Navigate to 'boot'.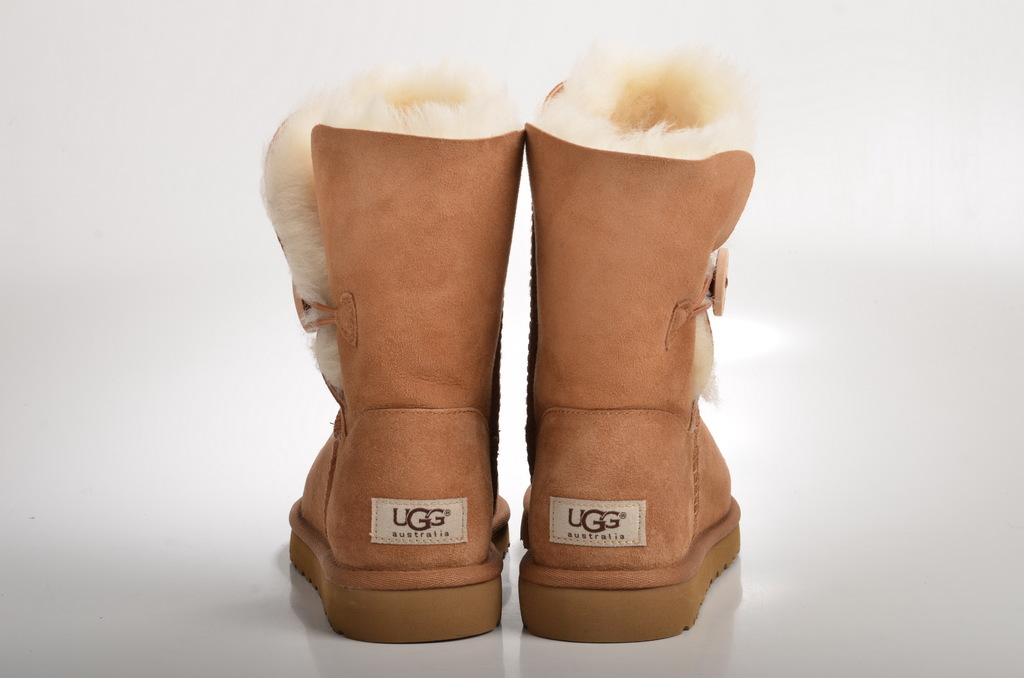
Navigation target: (x1=522, y1=55, x2=745, y2=633).
